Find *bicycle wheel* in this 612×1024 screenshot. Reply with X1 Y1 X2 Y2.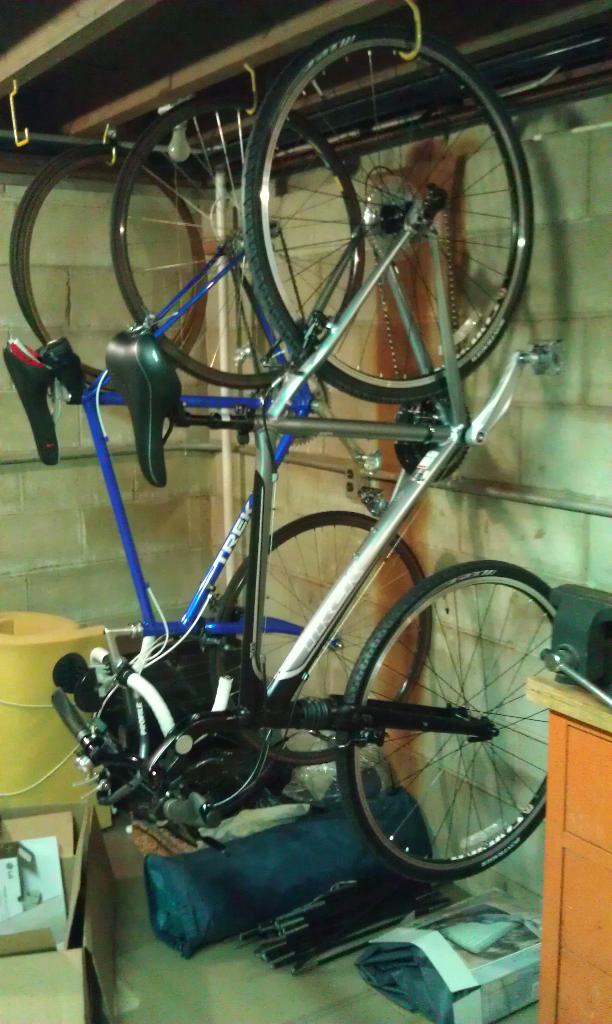
316 554 574 910.
